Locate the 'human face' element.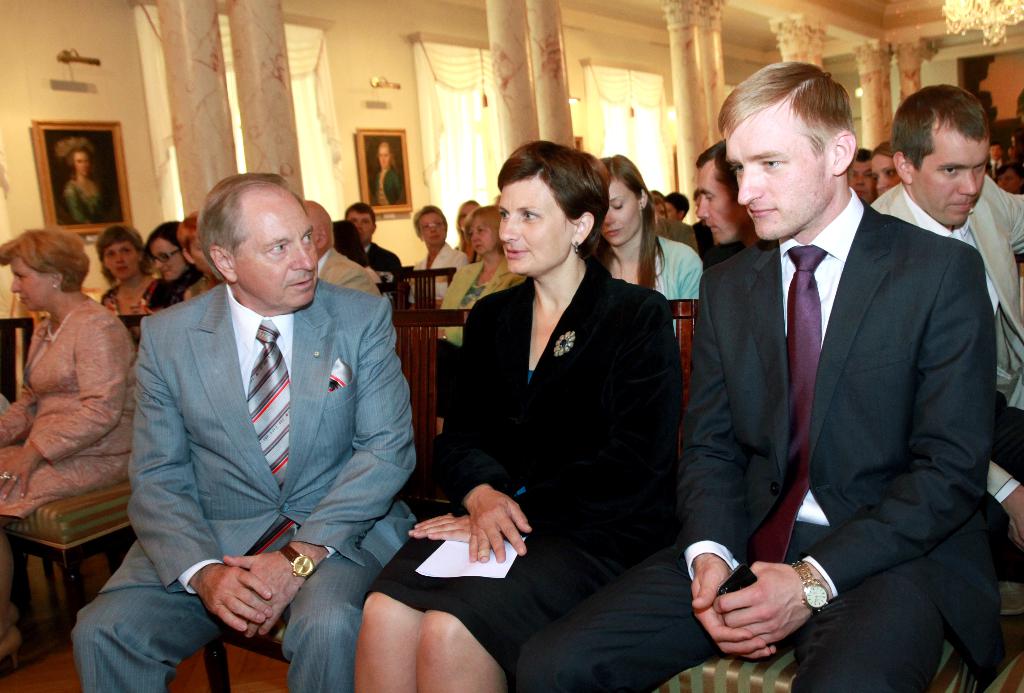
Element bbox: l=911, t=131, r=986, b=230.
